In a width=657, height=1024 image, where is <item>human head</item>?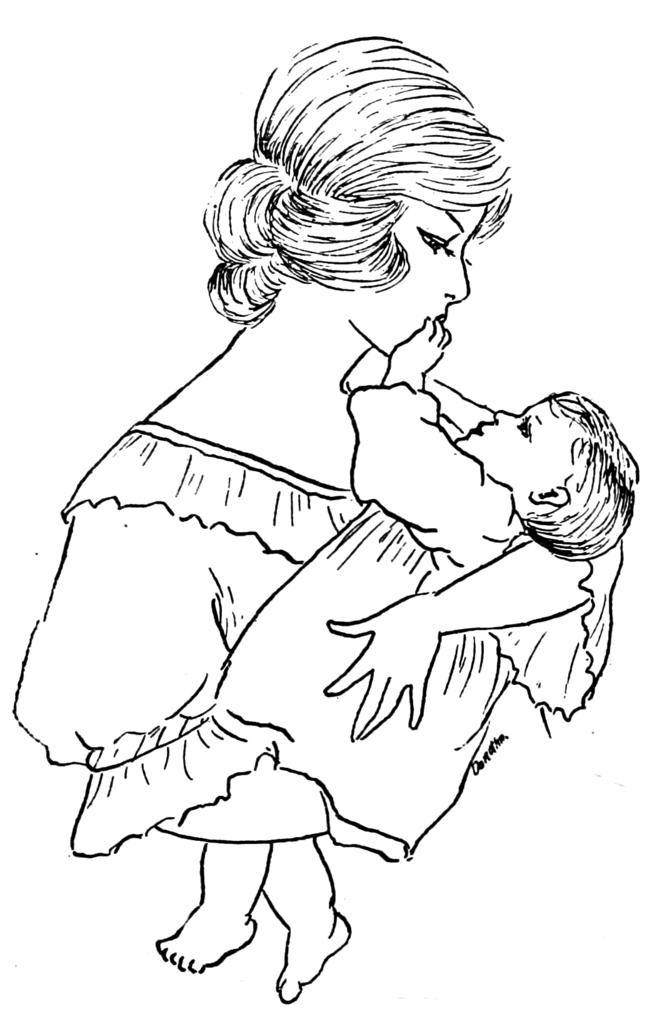
(left=452, top=380, right=634, bottom=562).
